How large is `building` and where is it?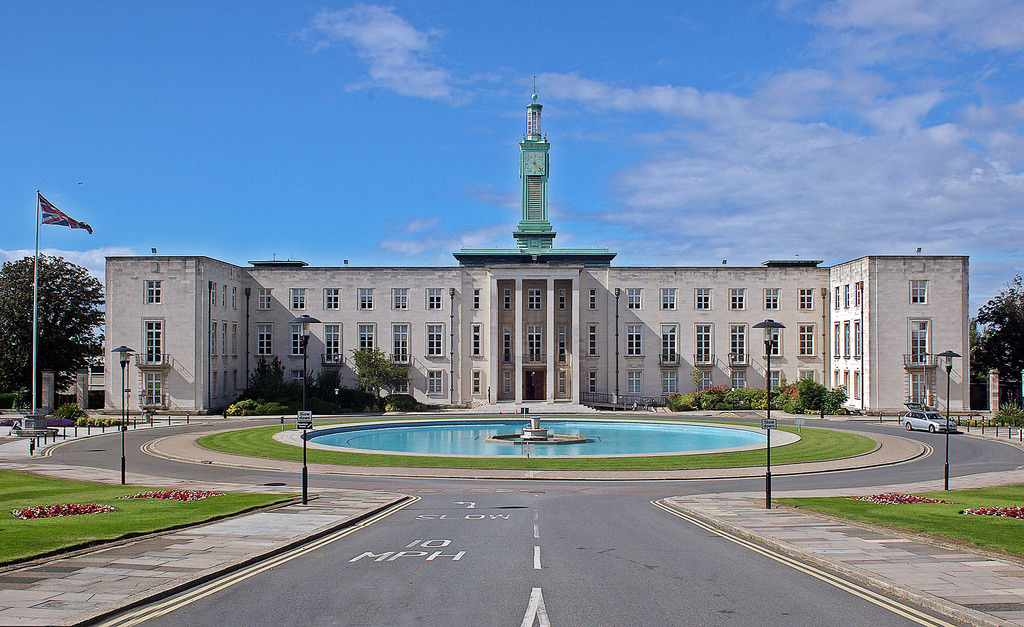
Bounding box: (left=44, top=348, right=106, bottom=396).
